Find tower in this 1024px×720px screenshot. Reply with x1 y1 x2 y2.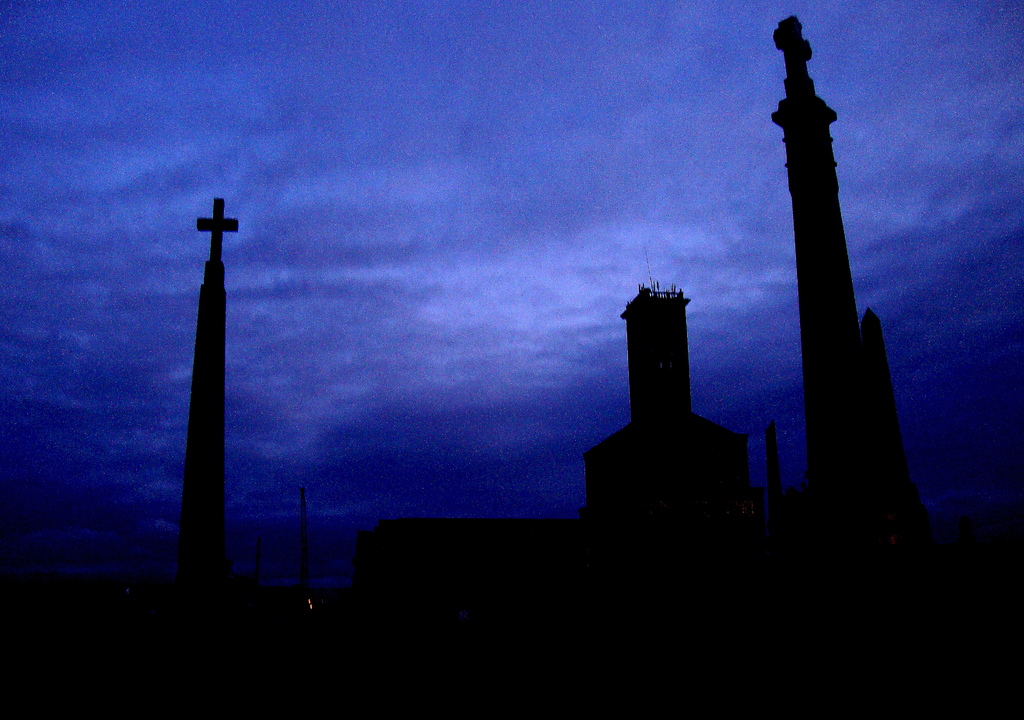
575 288 751 516.
